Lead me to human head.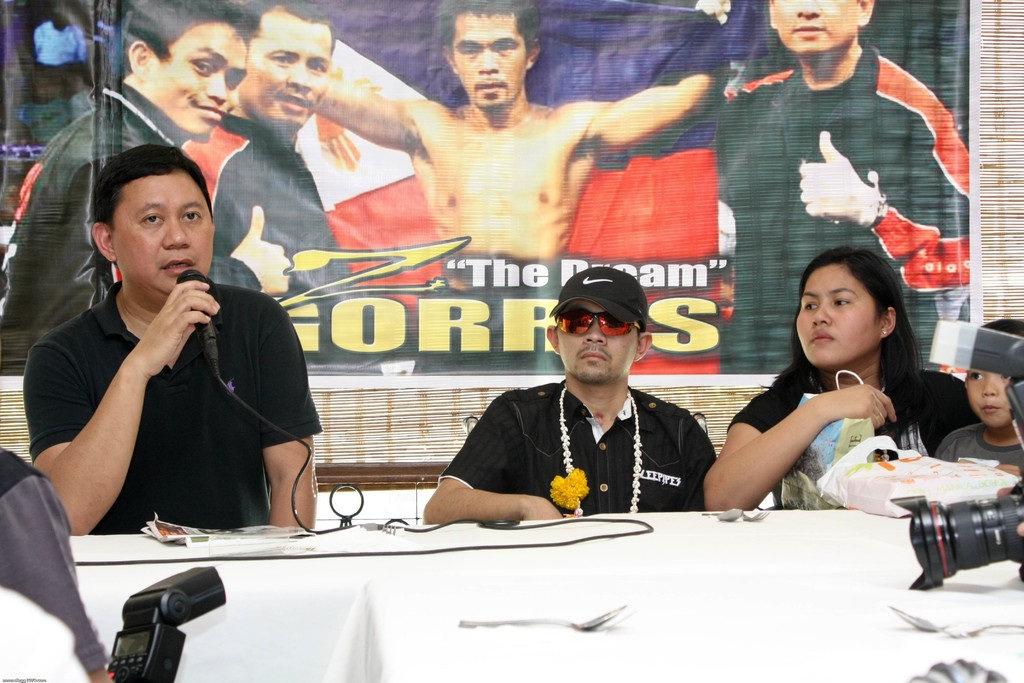
Lead to box=[125, 0, 258, 136].
